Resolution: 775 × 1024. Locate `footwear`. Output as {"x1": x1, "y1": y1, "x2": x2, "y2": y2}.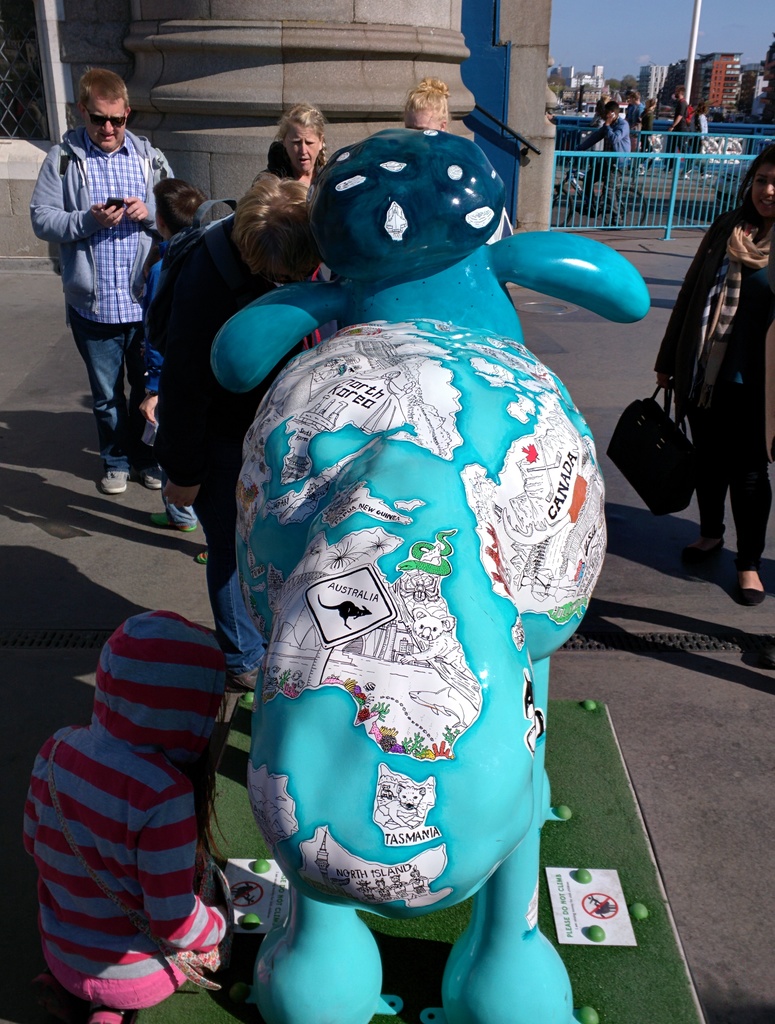
{"x1": 92, "y1": 466, "x2": 137, "y2": 497}.
